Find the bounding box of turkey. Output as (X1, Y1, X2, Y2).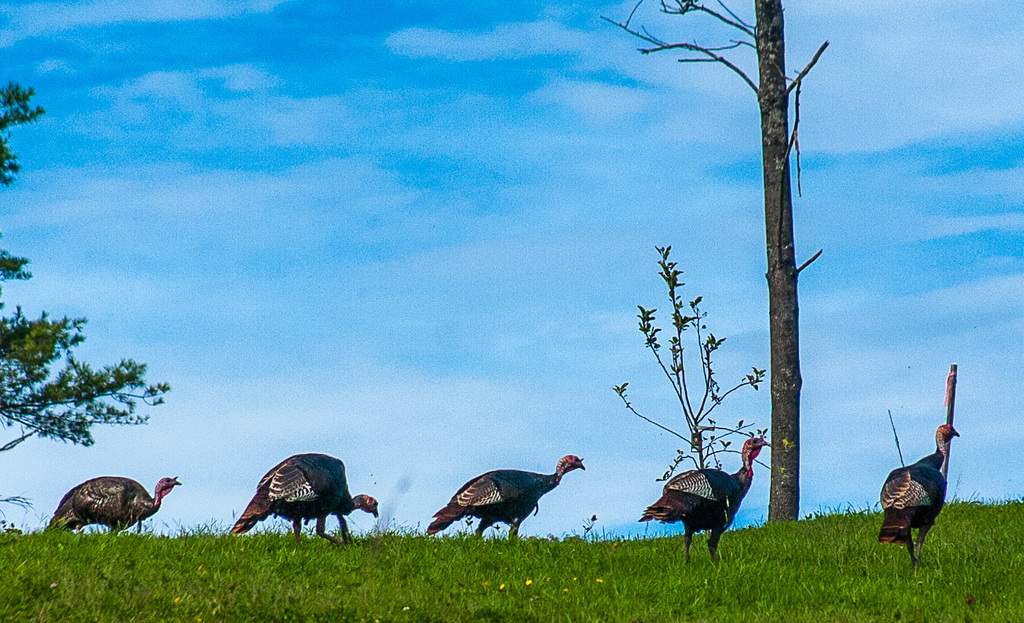
(636, 433, 773, 564).
